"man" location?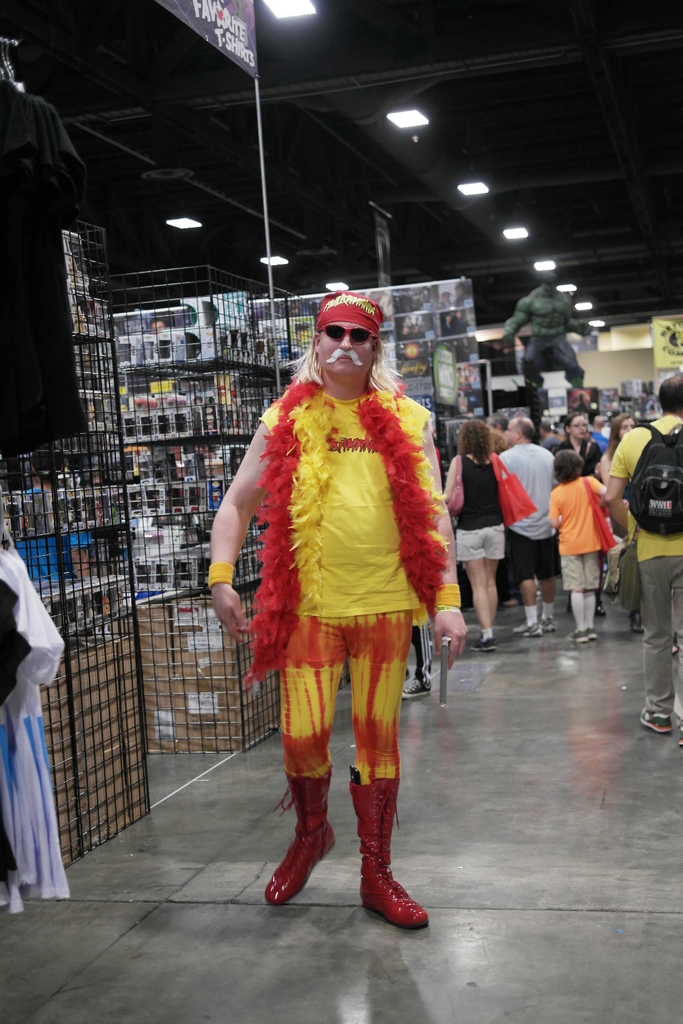
rect(604, 371, 682, 742)
